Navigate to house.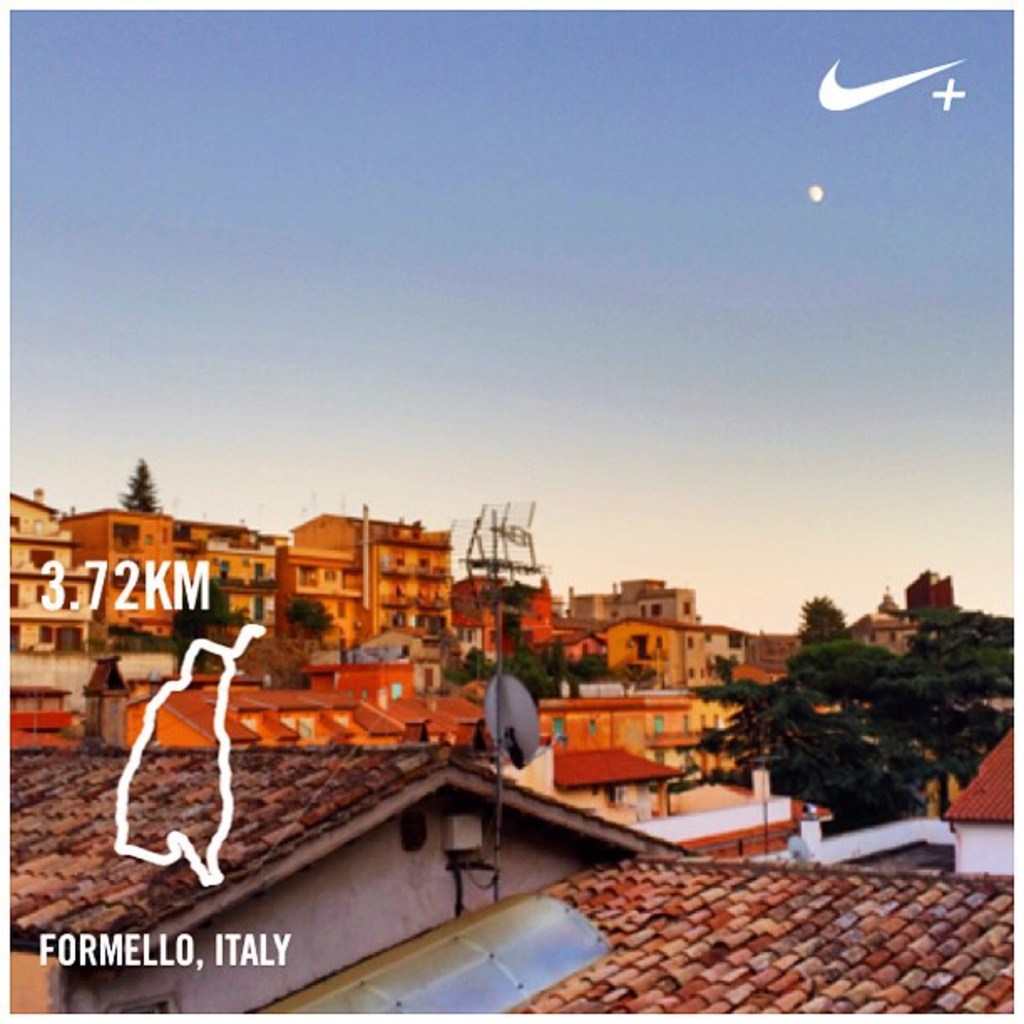
Navigation target: pyautogui.locateOnScreen(904, 567, 955, 611).
